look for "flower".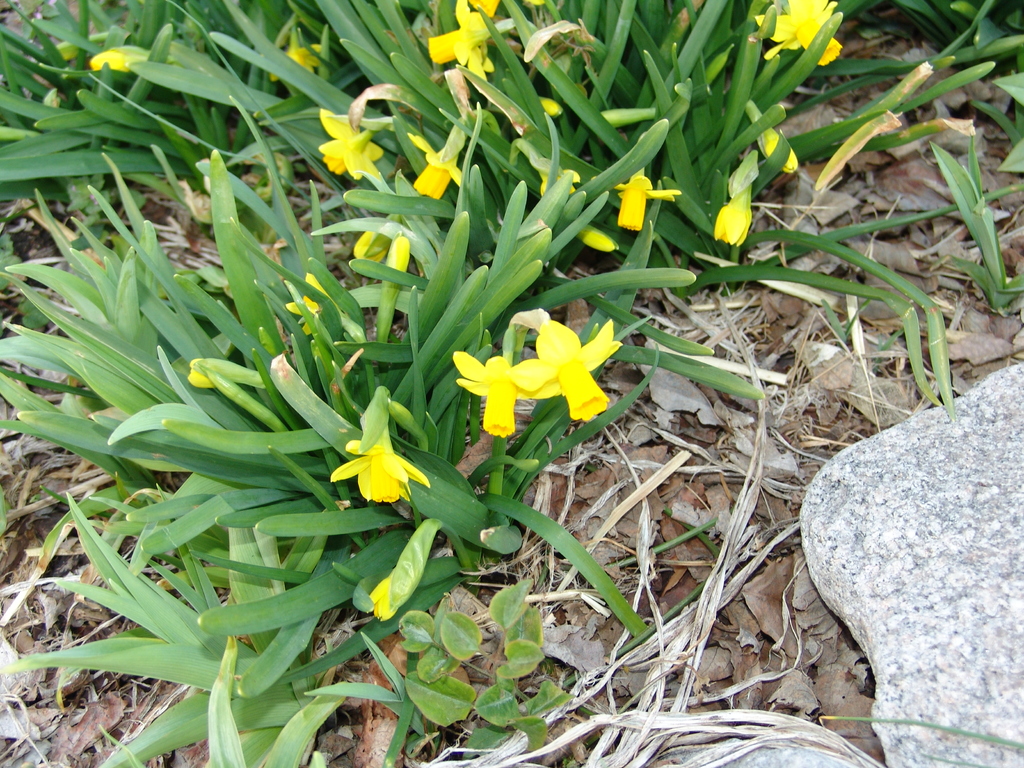
Found: 273/40/321/76.
